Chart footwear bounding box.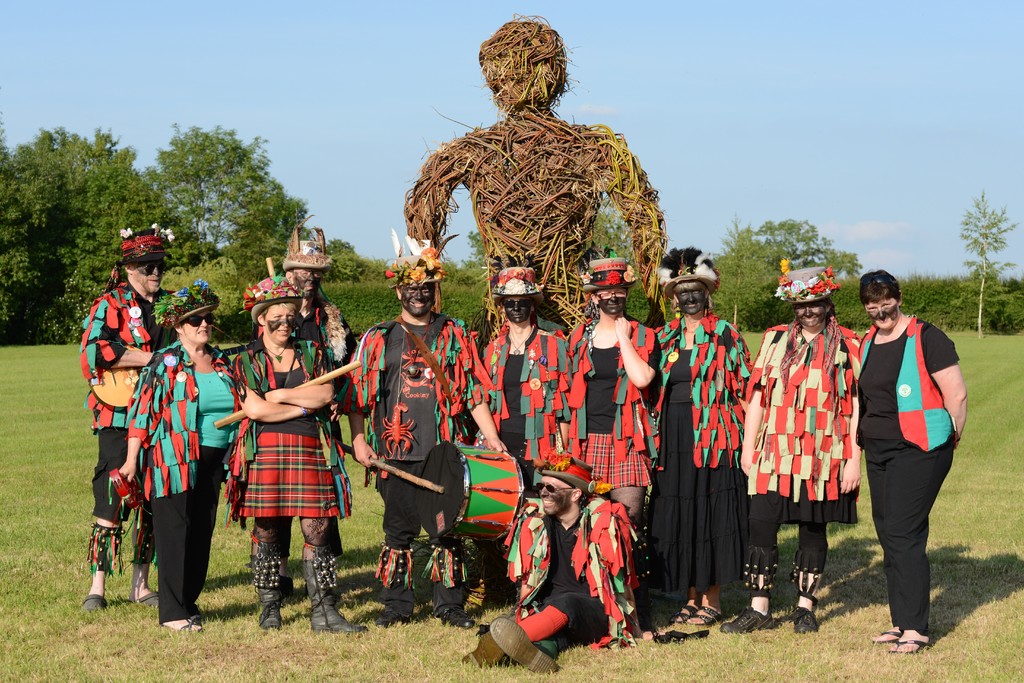
Charted: BBox(463, 634, 511, 672).
